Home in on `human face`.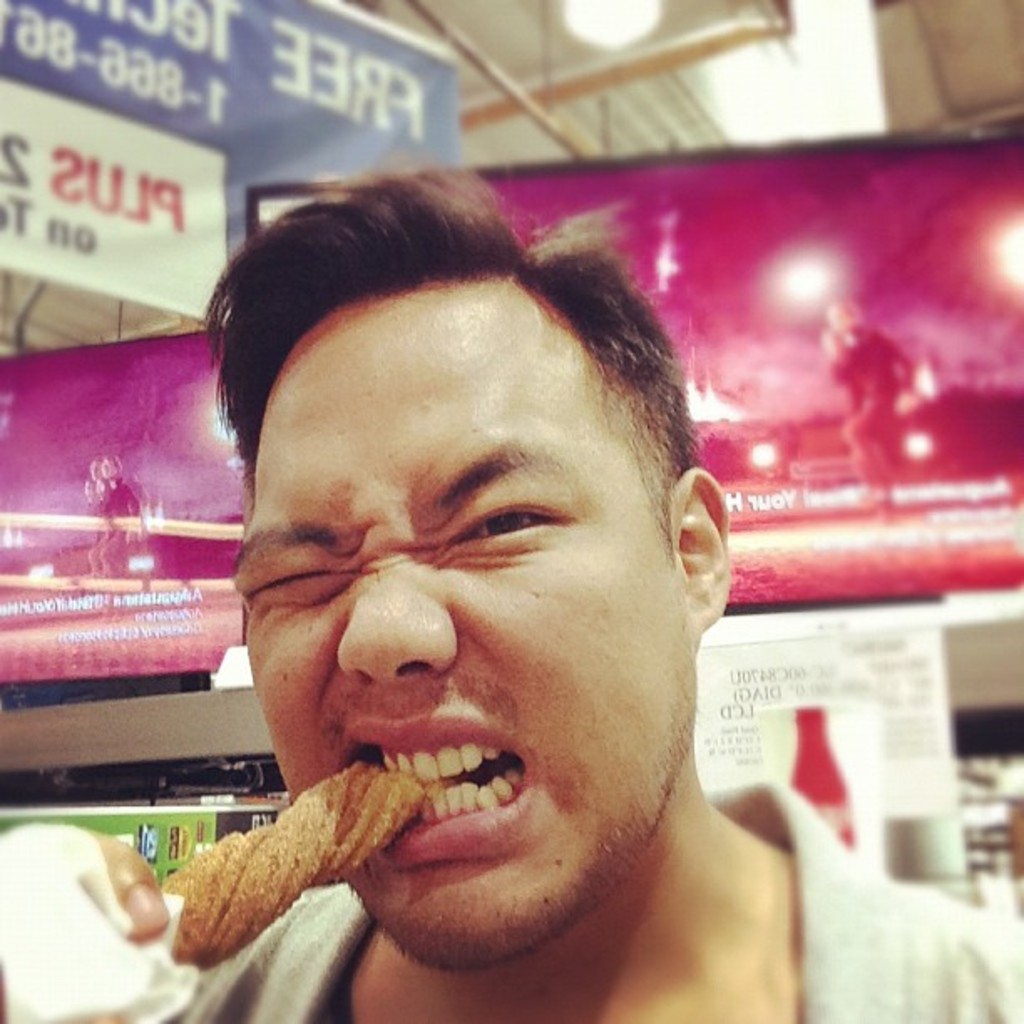
Homed in at BBox(233, 286, 688, 965).
